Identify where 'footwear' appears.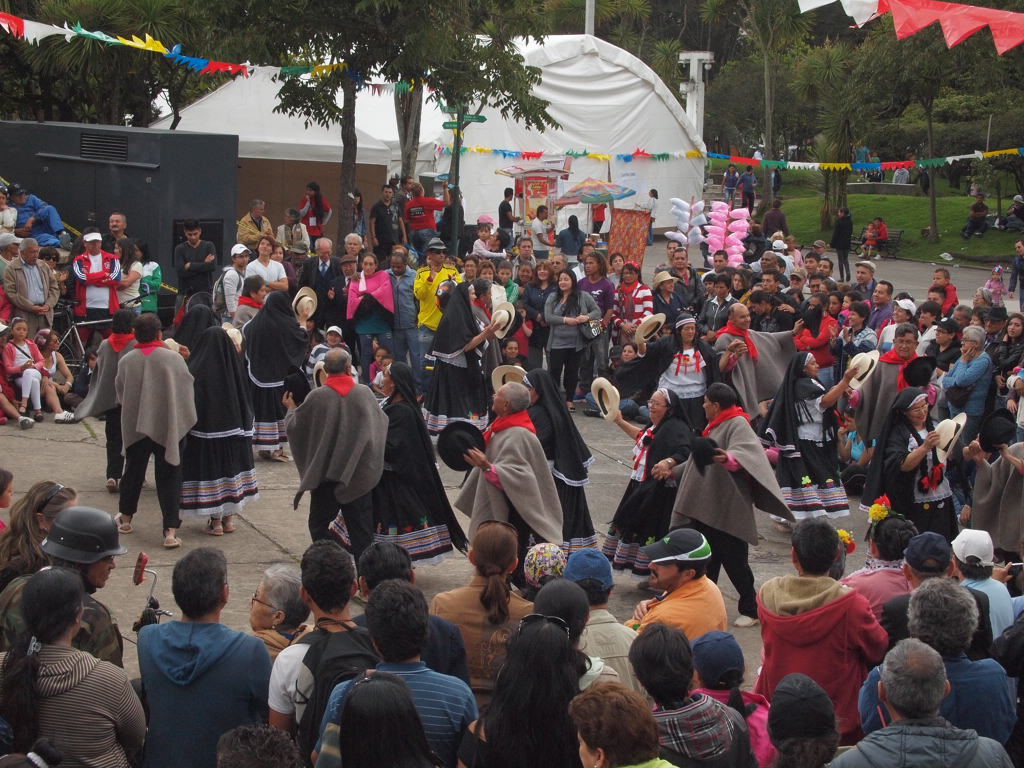
Appears at bbox=(159, 534, 177, 544).
